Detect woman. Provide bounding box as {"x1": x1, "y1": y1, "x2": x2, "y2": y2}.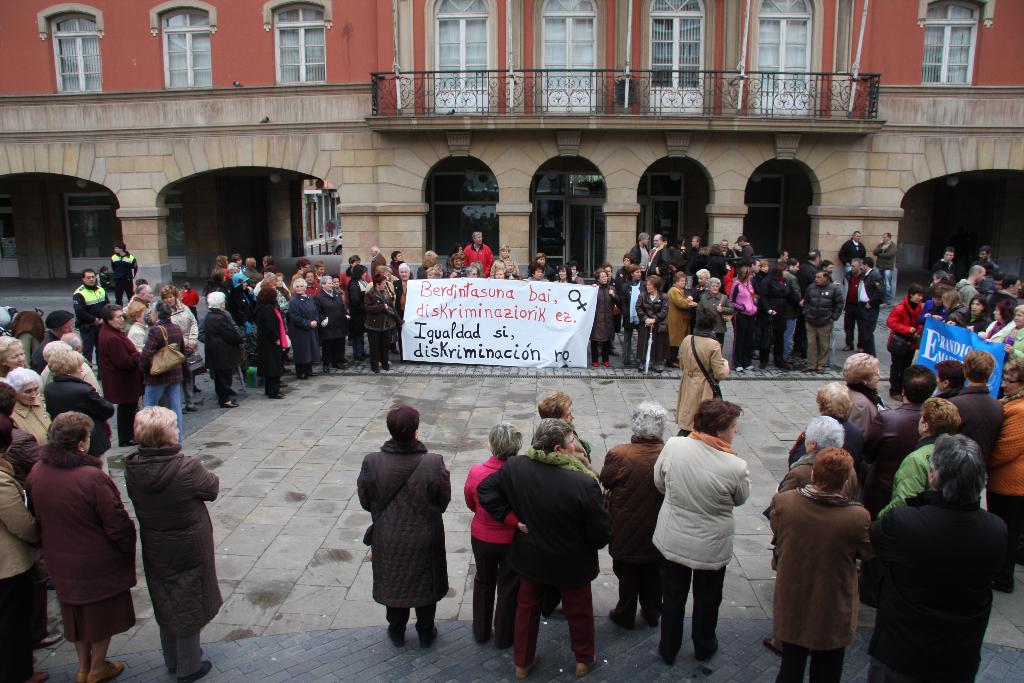
{"x1": 653, "y1": 397, "x2": 751, "y2": 665}.
